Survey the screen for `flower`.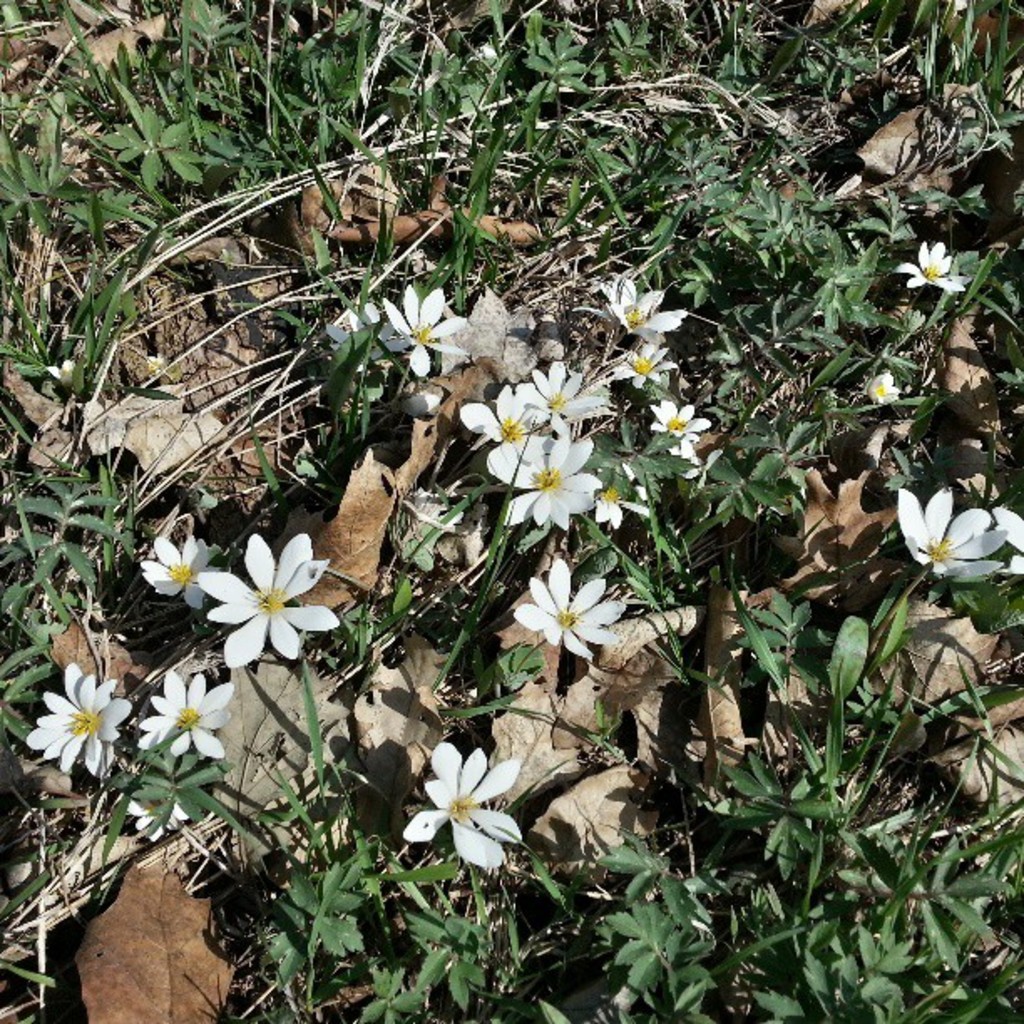
Survey found: select_region(390, 289, 475, 370).
